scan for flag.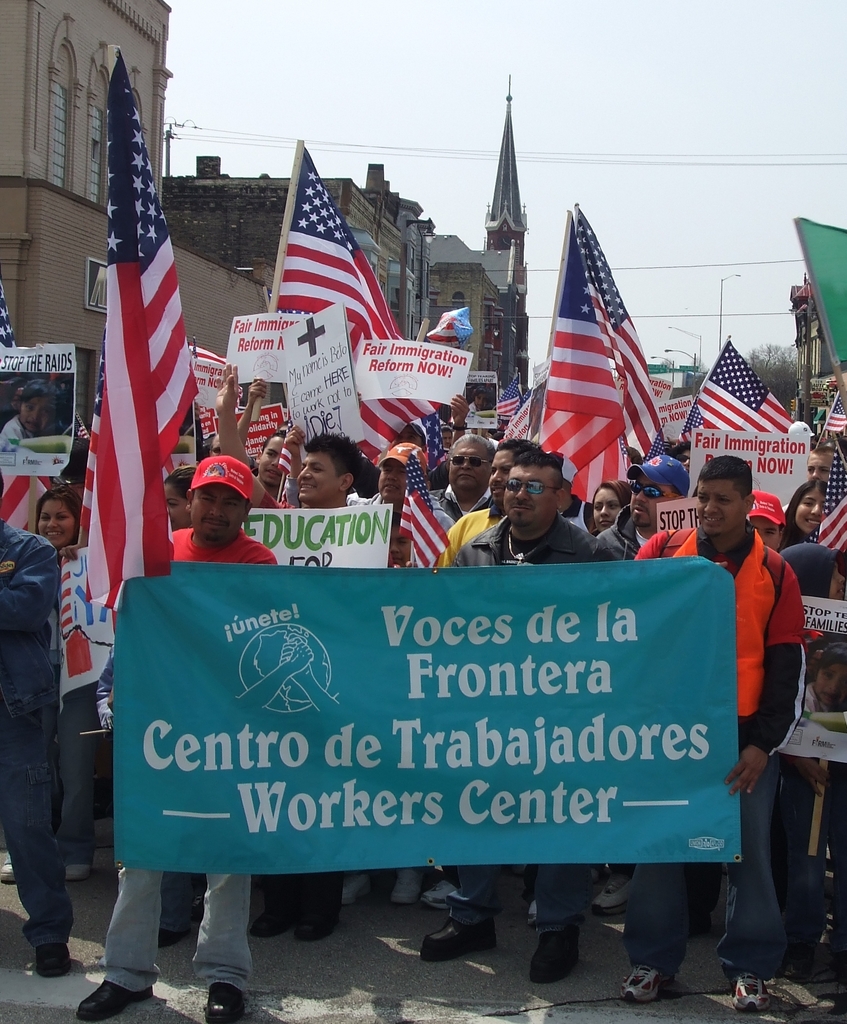
Scan result: box=[81, 54, 177, 628].
